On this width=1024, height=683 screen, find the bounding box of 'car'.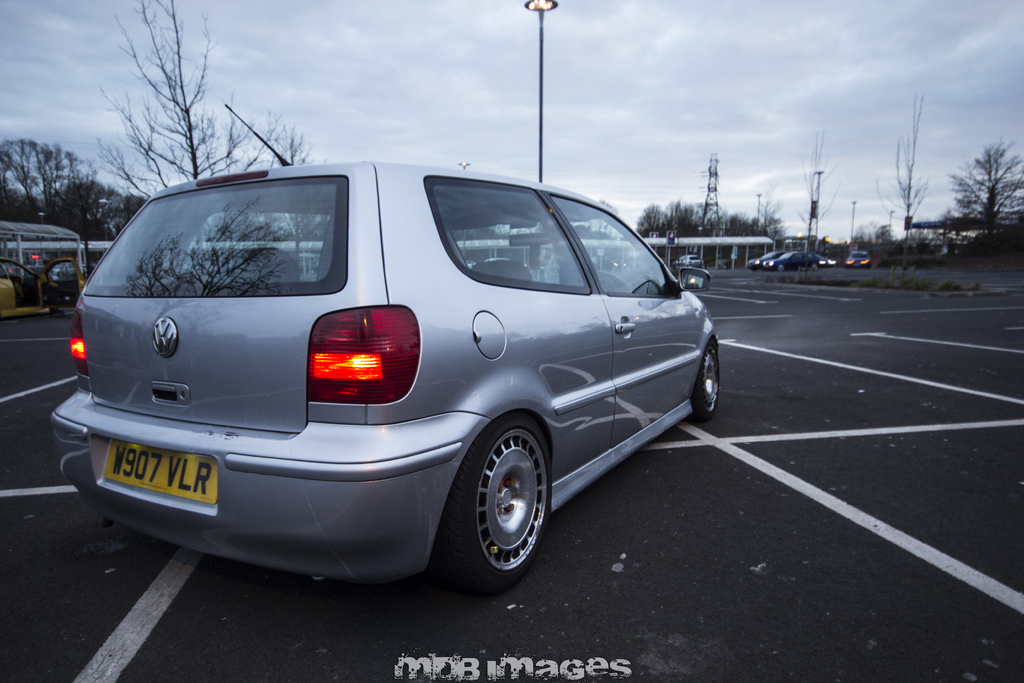
Bounding box: crop(769, 251, 821, 267).
